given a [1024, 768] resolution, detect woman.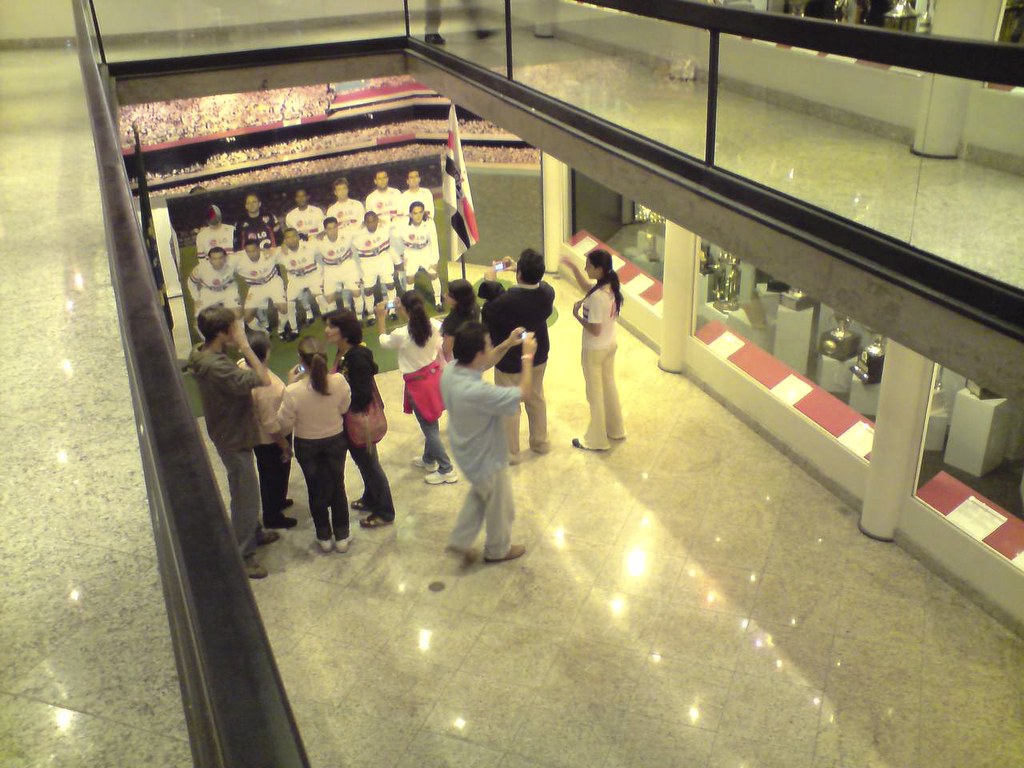
box(231, 329, 305, 533).
